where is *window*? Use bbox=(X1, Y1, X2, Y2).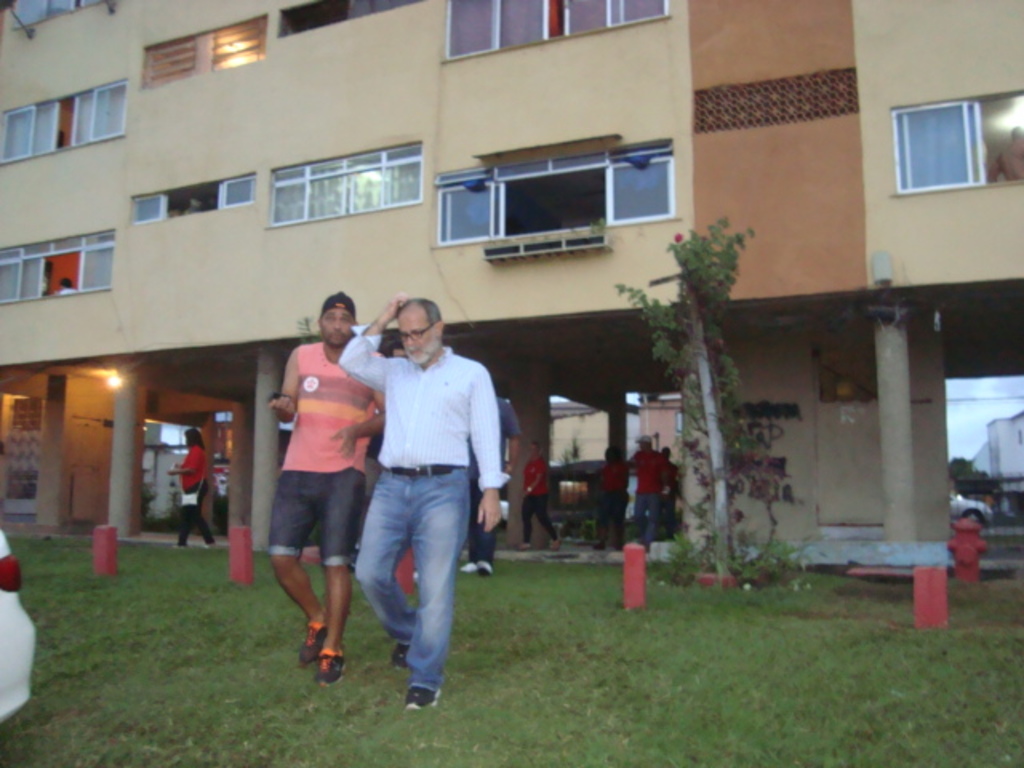
bbox=(133, 168, 259, 226).
